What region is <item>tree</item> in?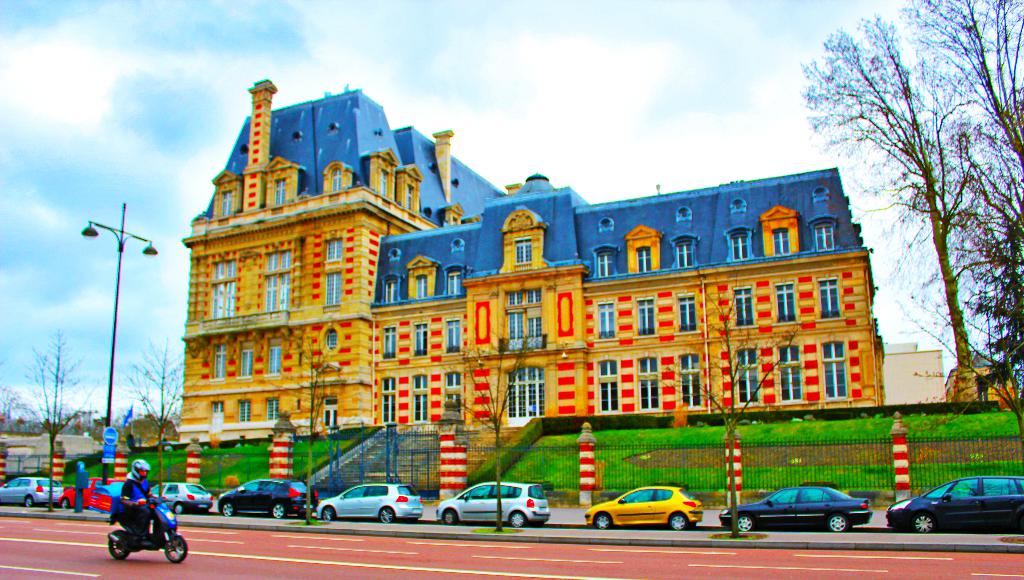
detection(17, 331, 97, 497).
